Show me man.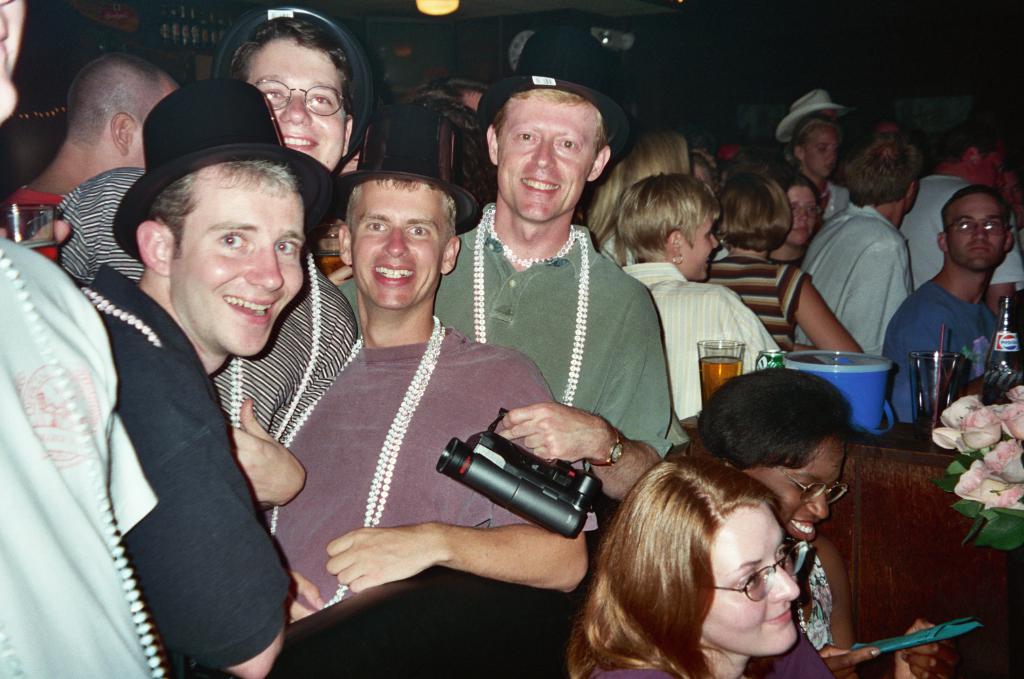
man is here: bbox=(55, 6, 381, 513).
